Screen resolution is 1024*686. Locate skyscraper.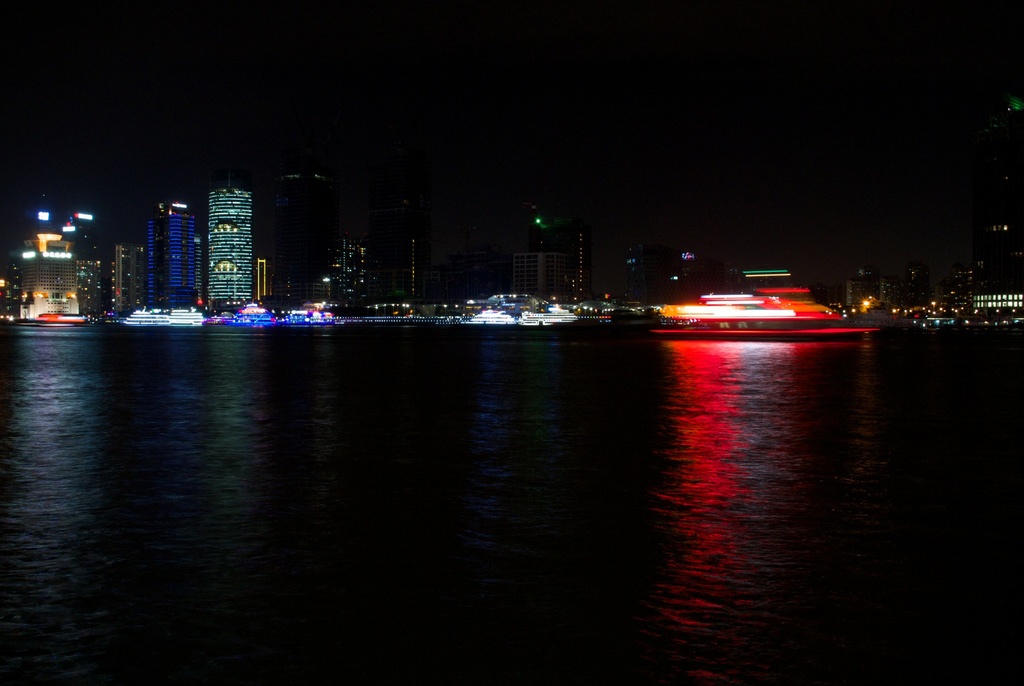
select_region(147, 197, 200, 314).
